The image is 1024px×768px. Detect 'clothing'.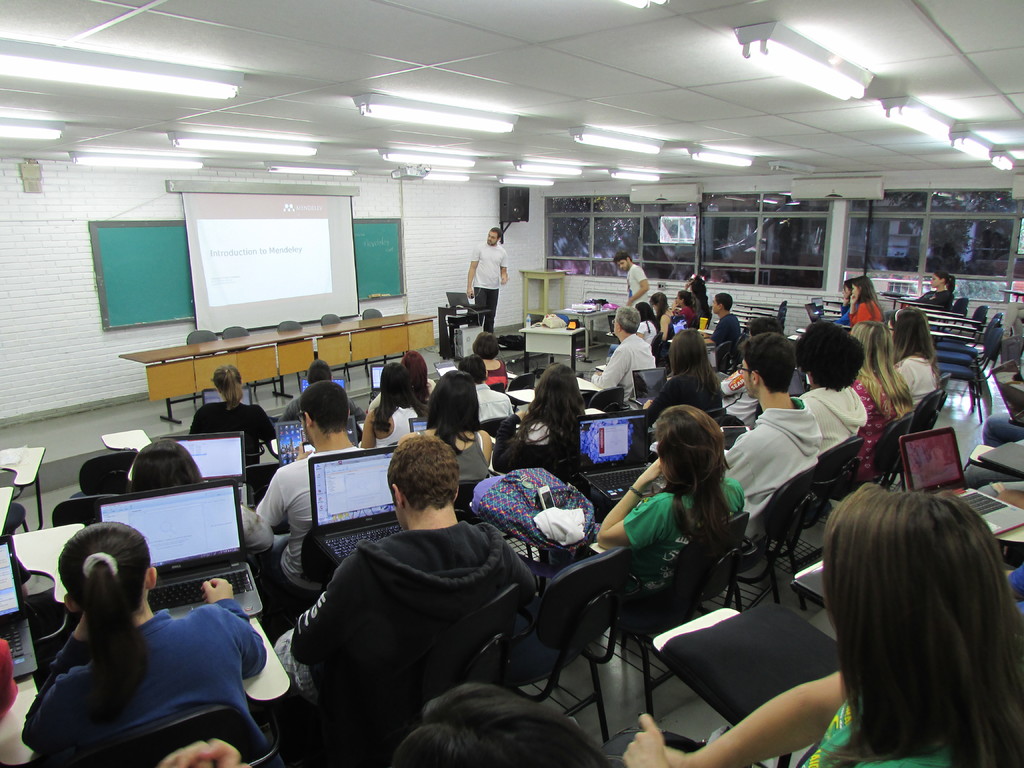
Detection: {"left": 850, "top": 371, "right": 907, "bottom": 484}.
